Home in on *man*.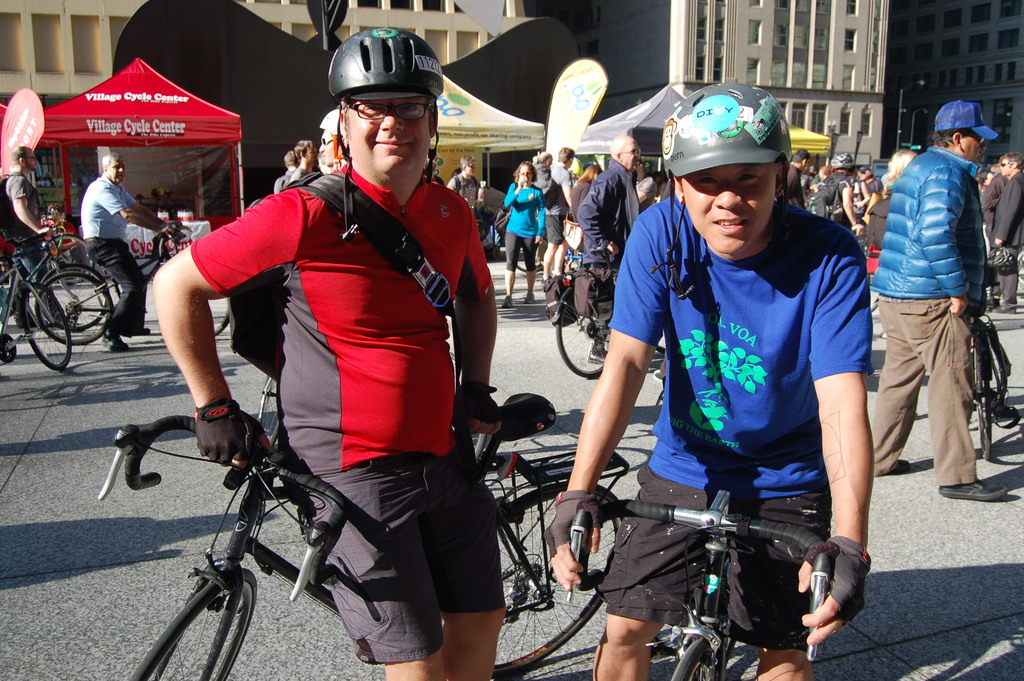
Homed in at [288,140,325,185].
